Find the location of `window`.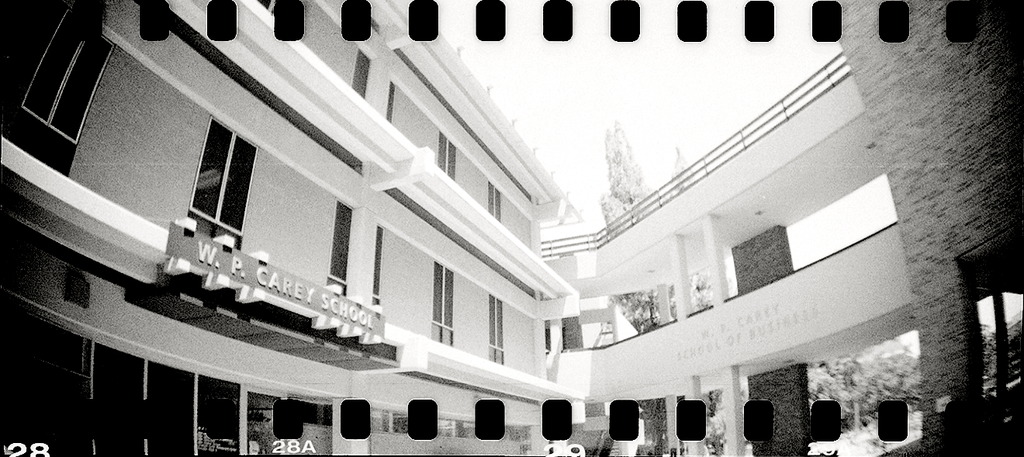
Location: <bbox>172, 107, 253, 244</bbox>.
